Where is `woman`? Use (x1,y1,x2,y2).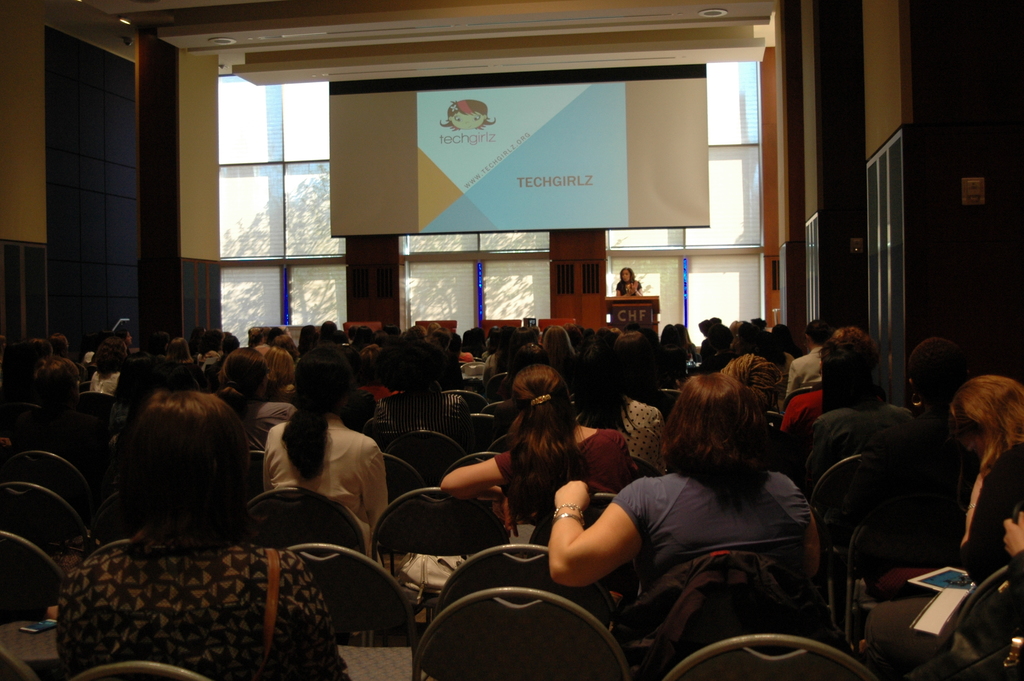
(370,324,474,446).
